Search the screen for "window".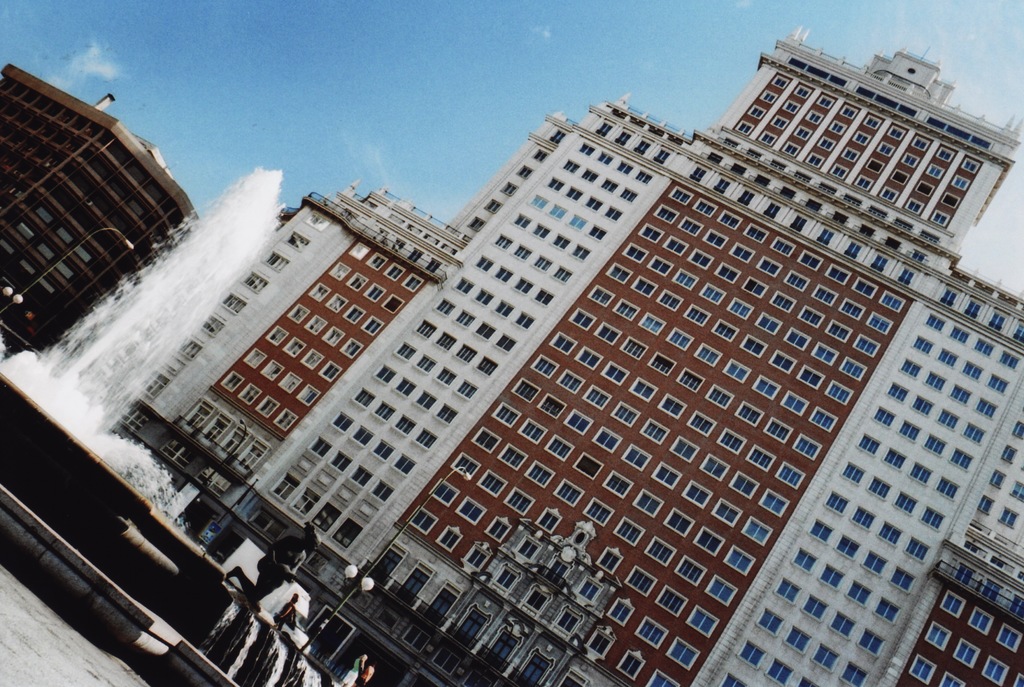
Found at [375,442,392,459].
